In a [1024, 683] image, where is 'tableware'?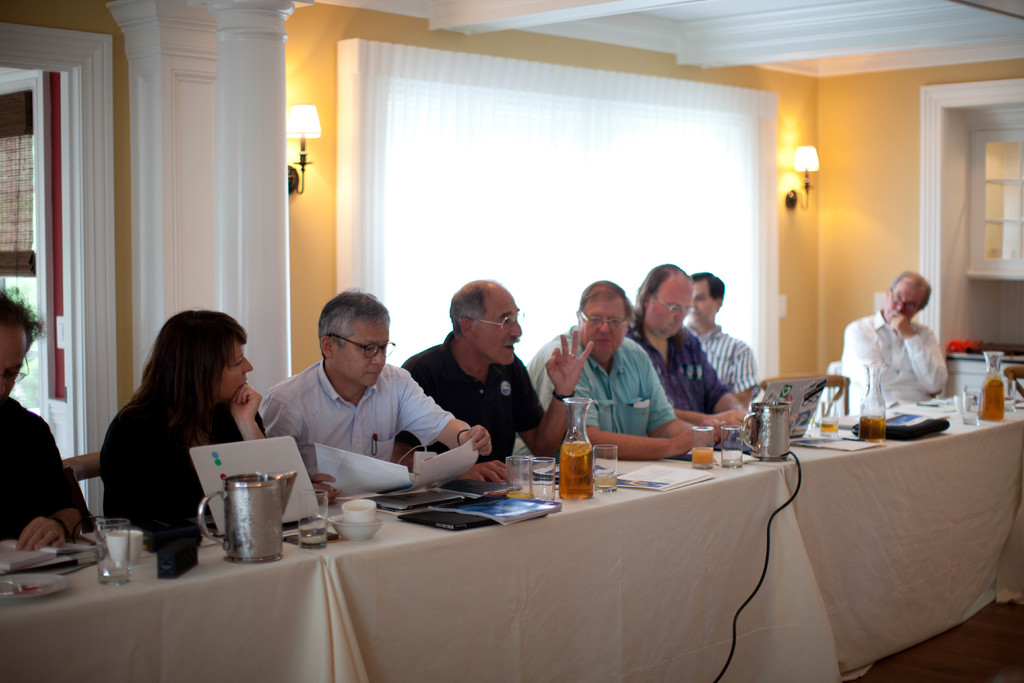
bbox=(559, 399, 591, 504).
